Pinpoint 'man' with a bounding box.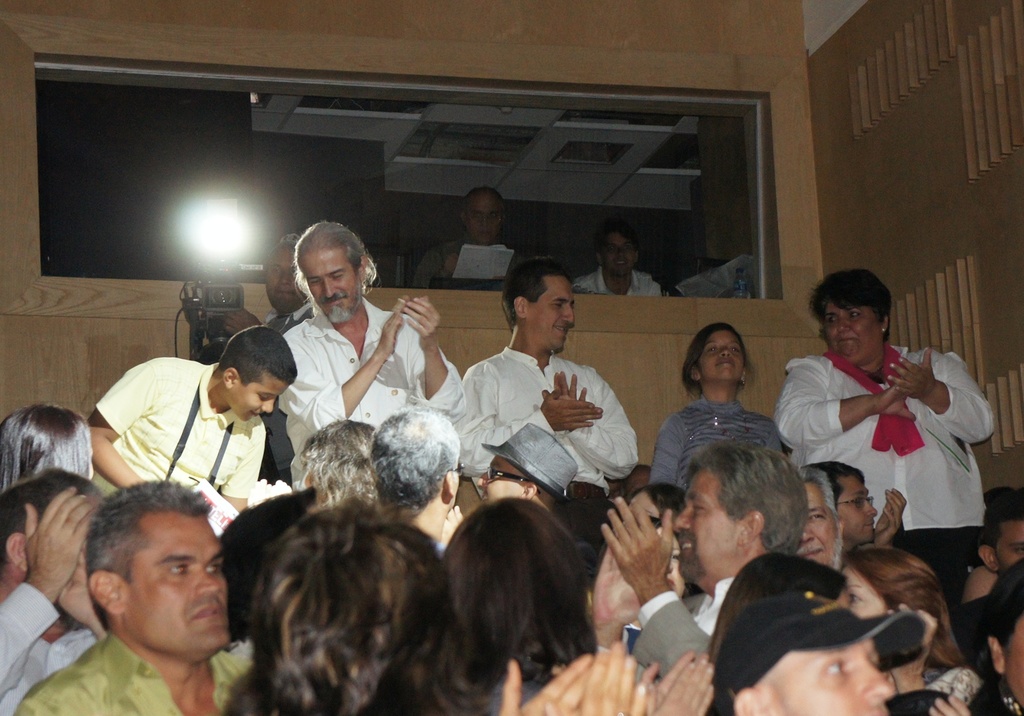
446/255/640/499.
